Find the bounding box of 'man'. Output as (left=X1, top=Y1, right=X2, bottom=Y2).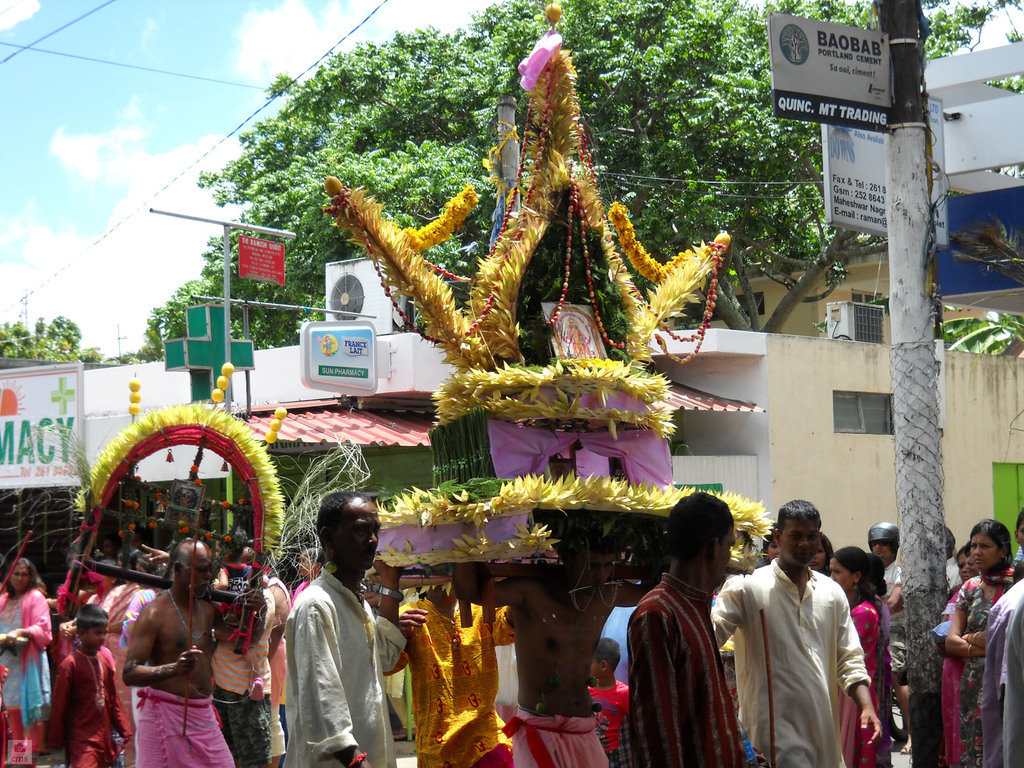
(left=140, top=541, right=276, bottom=767).
